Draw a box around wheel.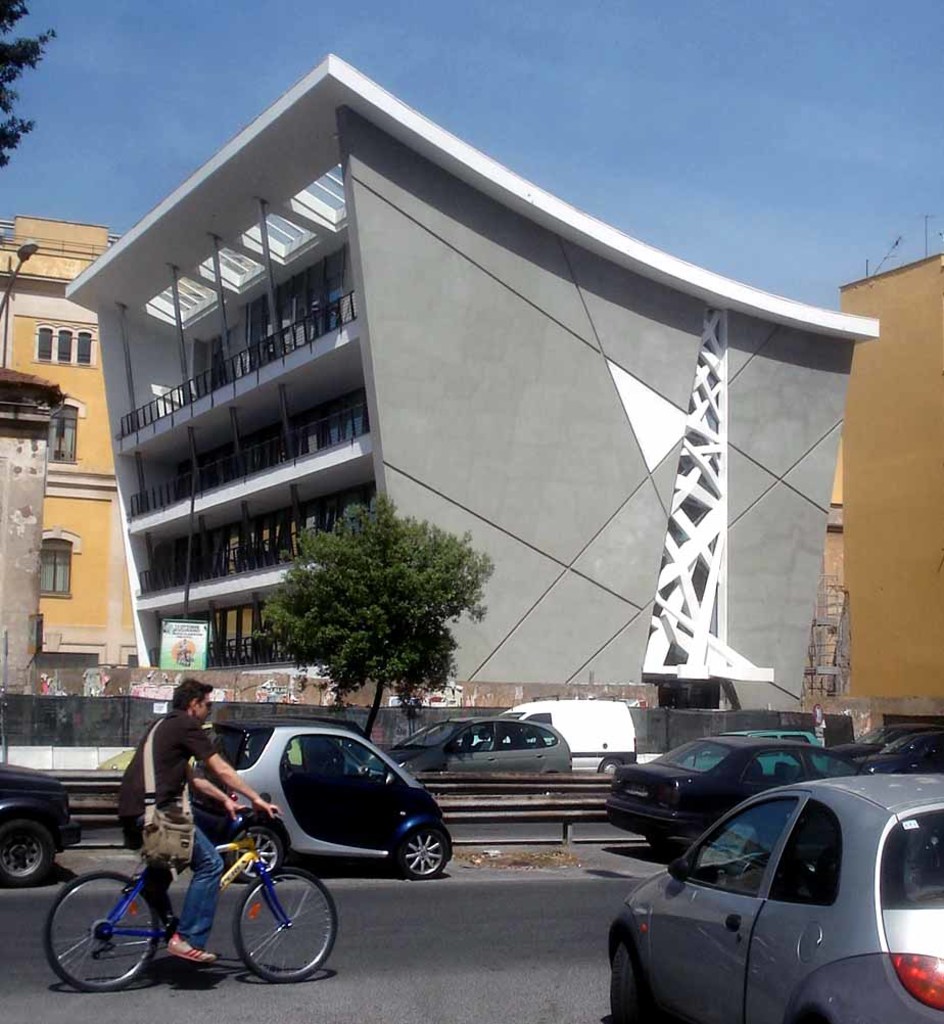
Rect(386, 826, 447, 876).
